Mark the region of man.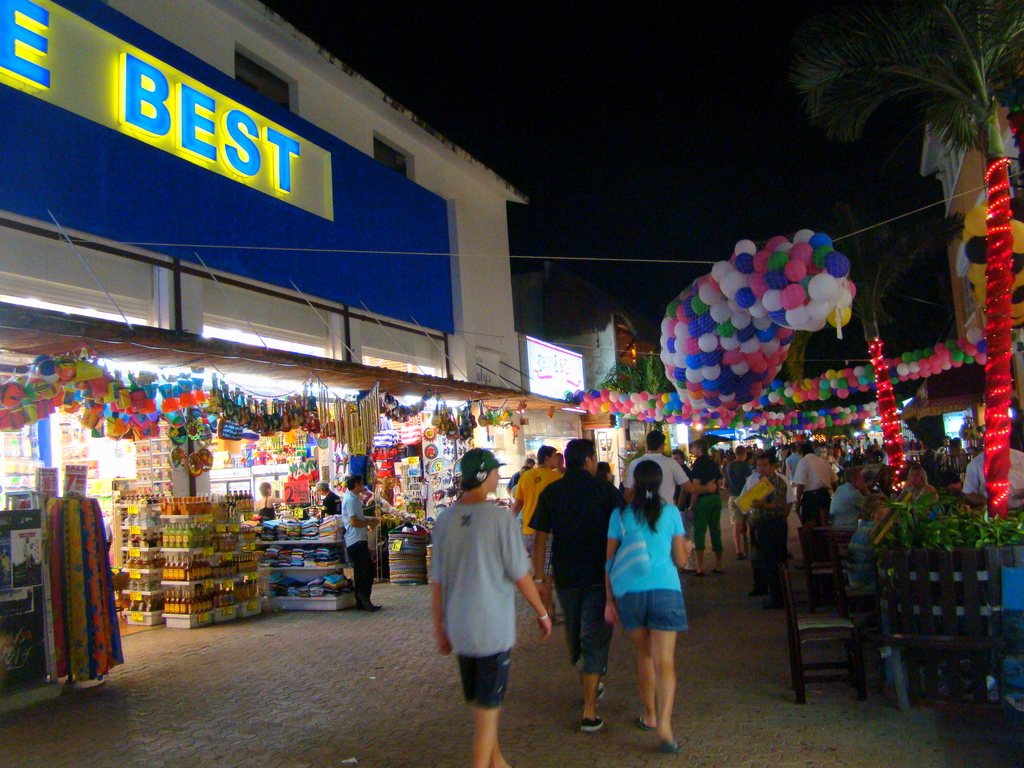
Region: <bbox>317, 479, 346, 515</bbox>.
